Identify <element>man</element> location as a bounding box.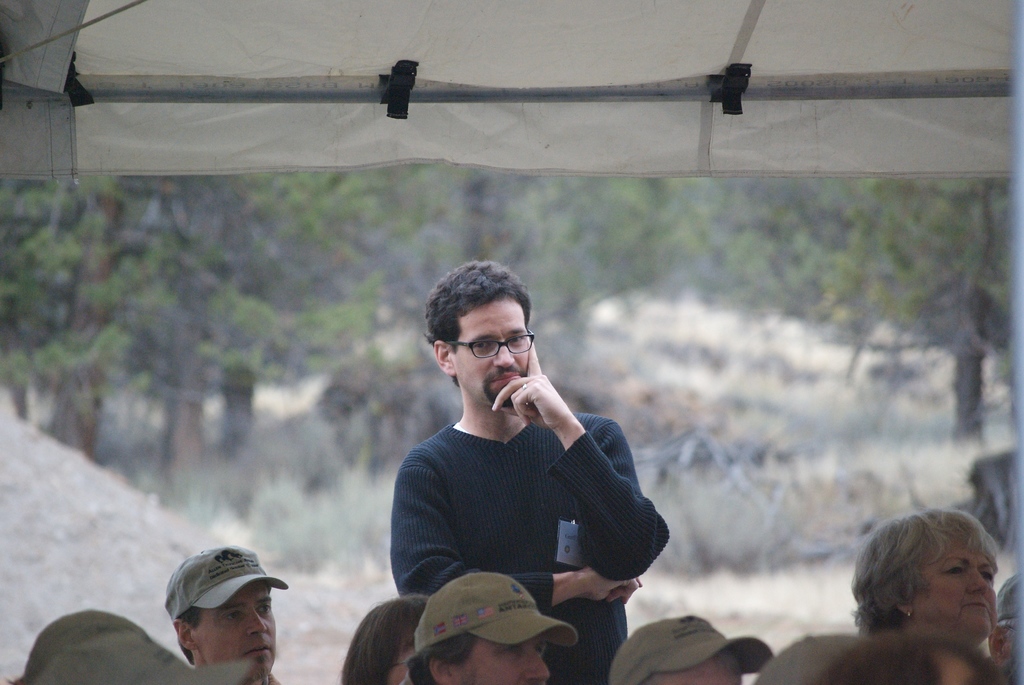
left=163, top=543, right=289, bottom=684.
